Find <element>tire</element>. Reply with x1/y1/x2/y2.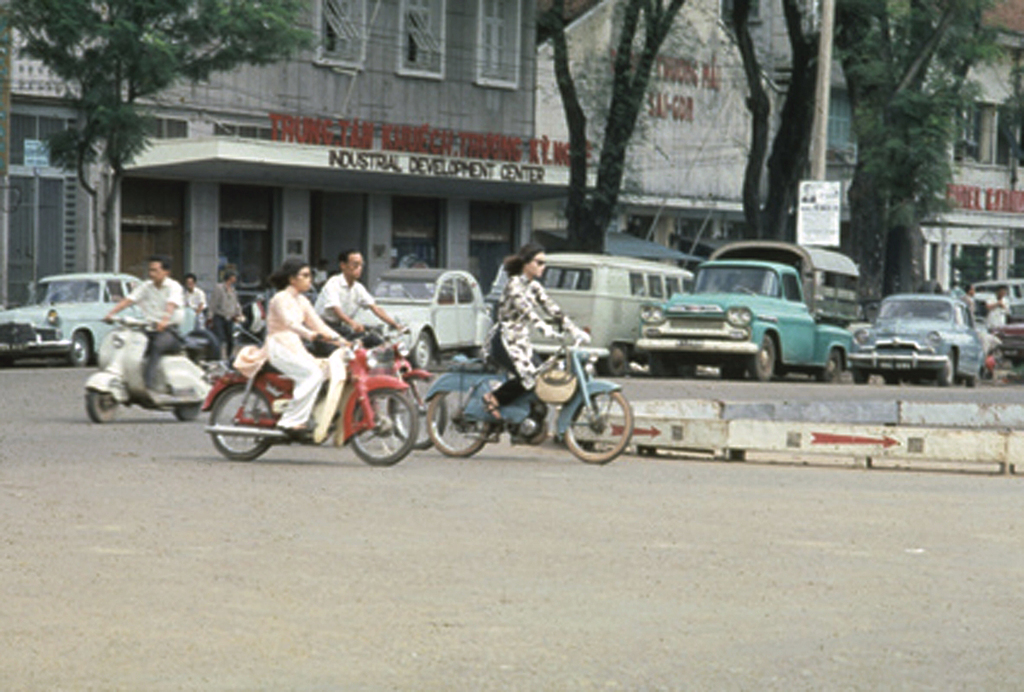
679/354/700/380.
